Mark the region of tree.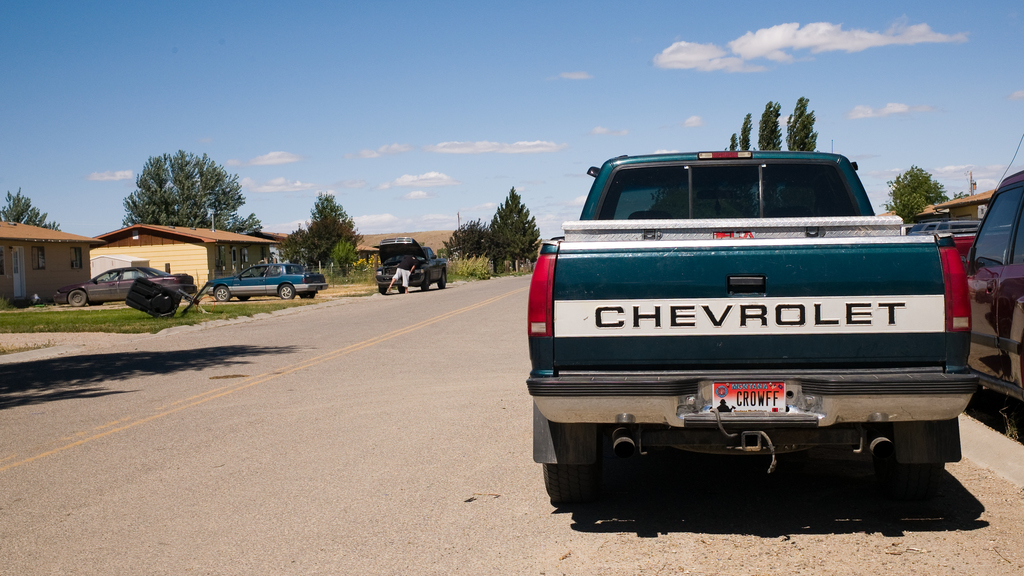
Region: box(756, 100, 781, 149).
